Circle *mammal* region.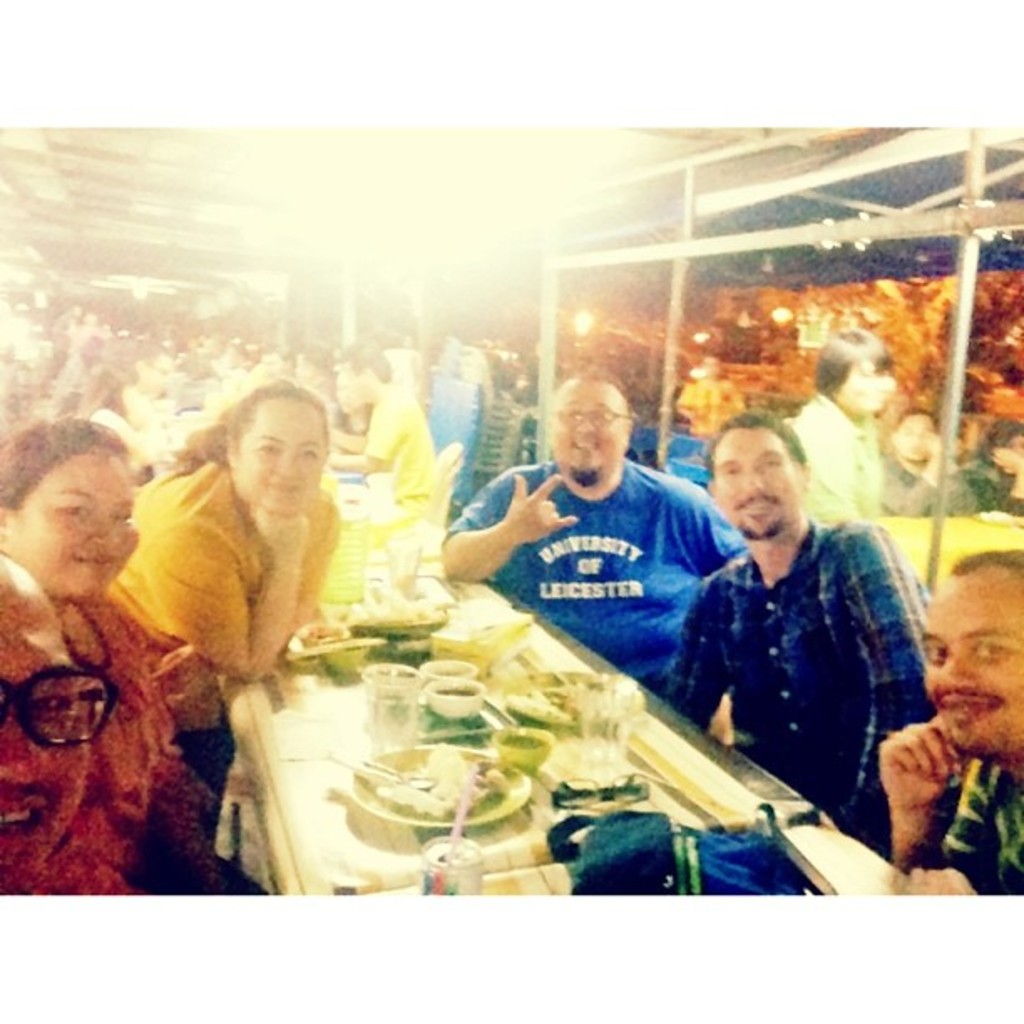
Region: <box>661,410,957,850</box>.
